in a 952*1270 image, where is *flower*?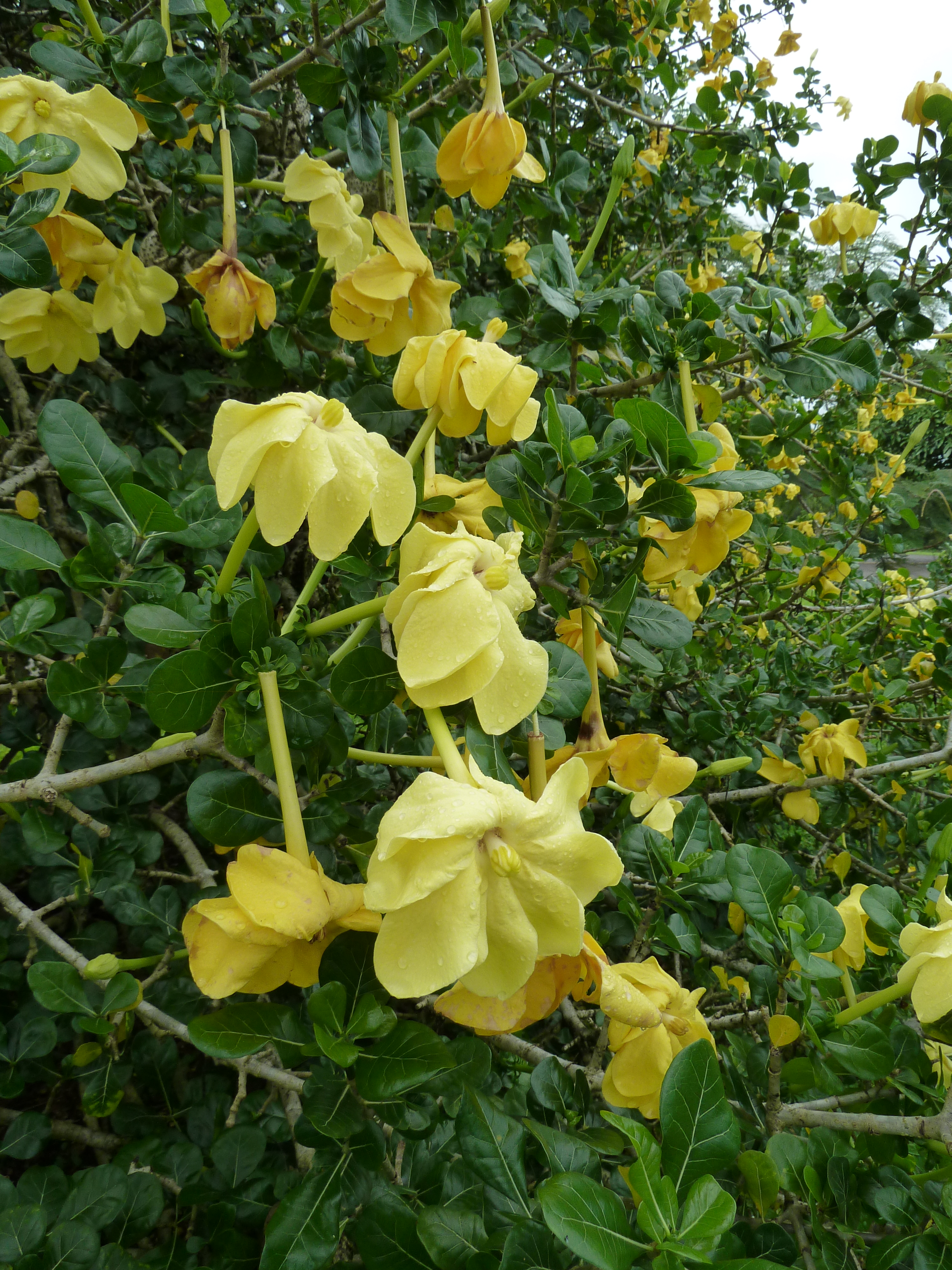
box(82, 236, 208, 325).
